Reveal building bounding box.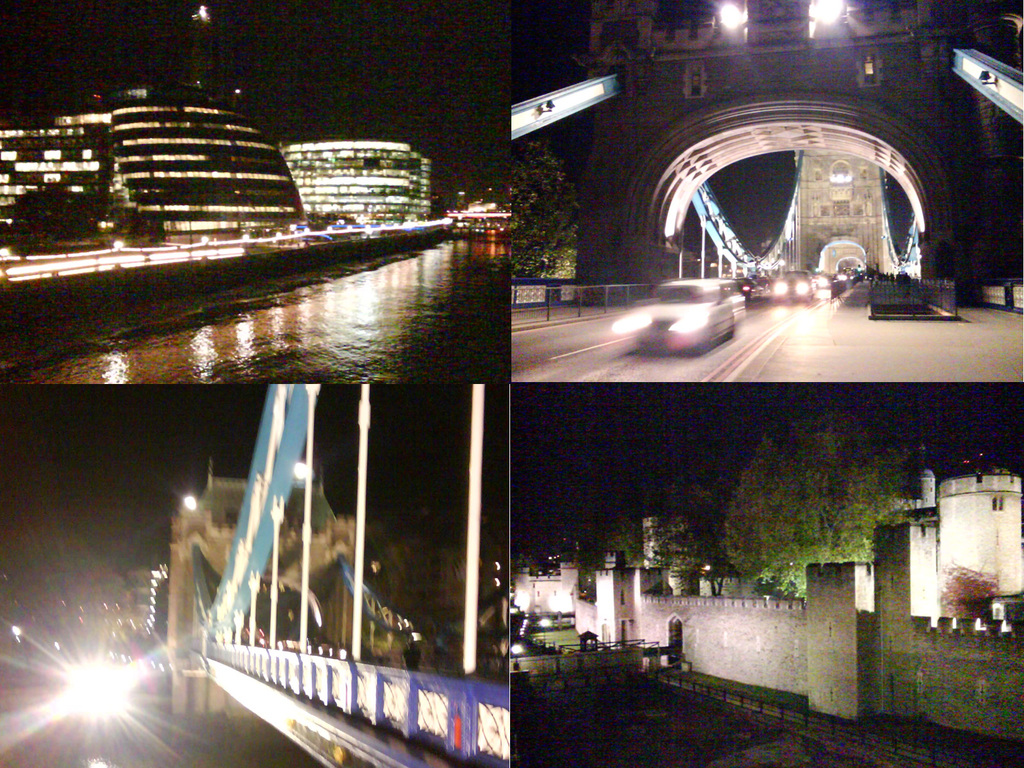
Revealed: rect(640, 516, 692, 572).
